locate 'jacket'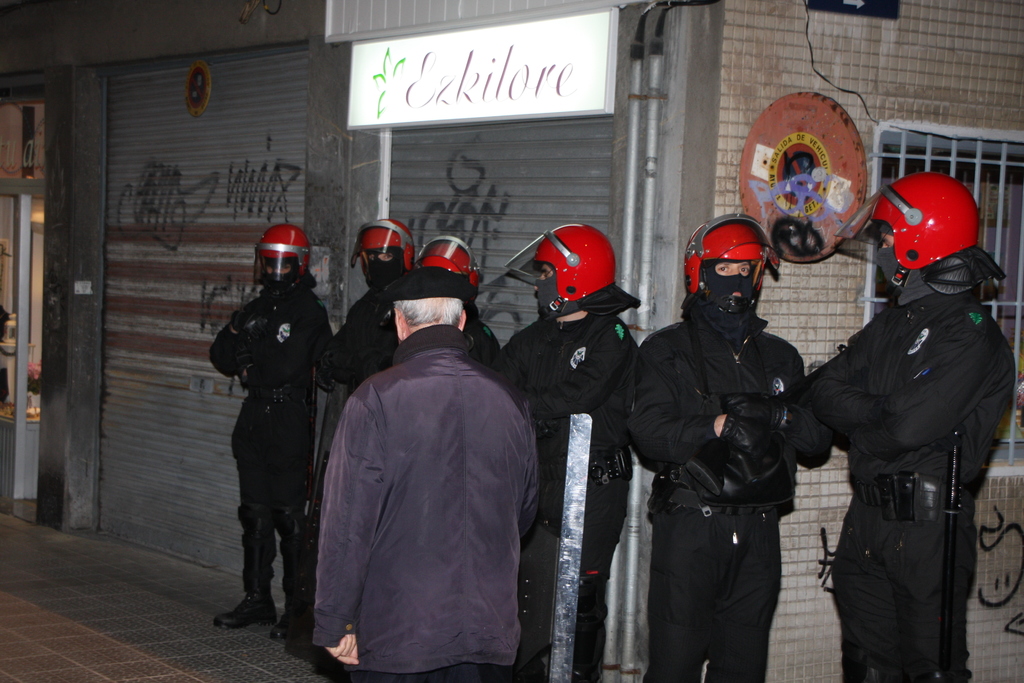
locate(309, 326, 537, 679)
